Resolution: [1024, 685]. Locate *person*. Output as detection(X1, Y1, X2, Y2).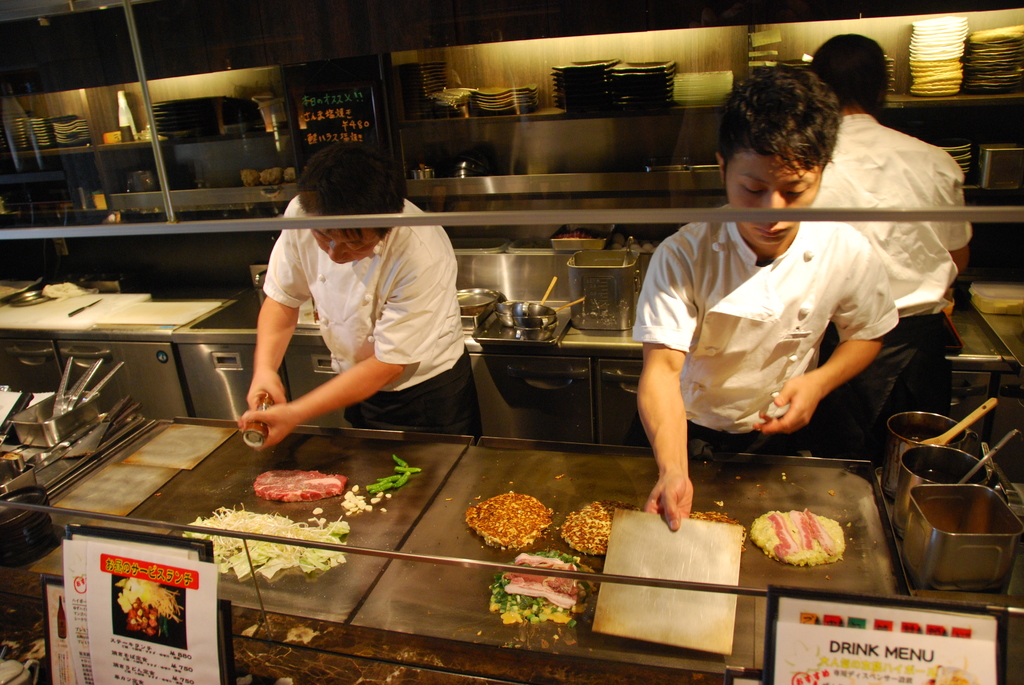
detection(238, 146, 470, 482).
